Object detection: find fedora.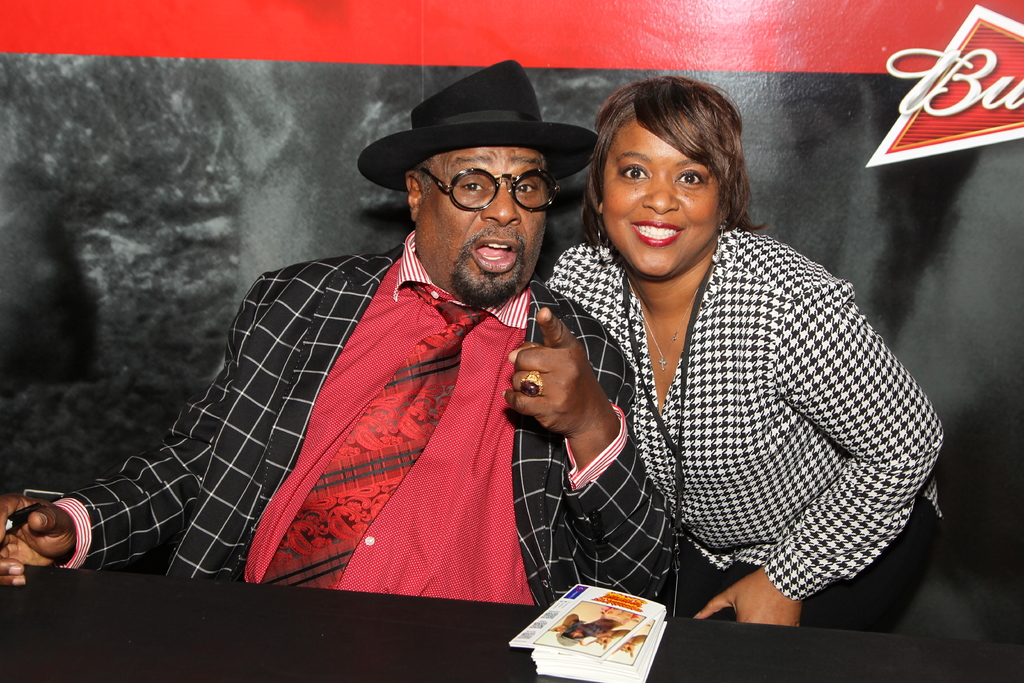
pyautogui.locateOnScreen(358, 62, 602, 190).
